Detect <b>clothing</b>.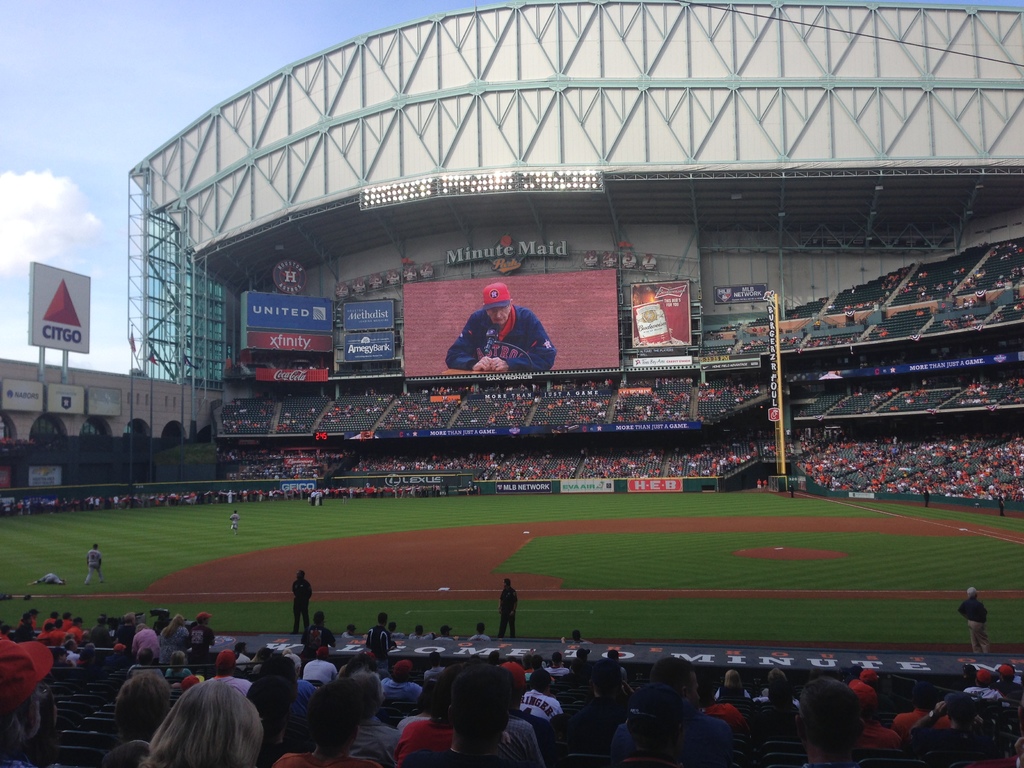
Detected at bbox(341, 628, 355, 641).
